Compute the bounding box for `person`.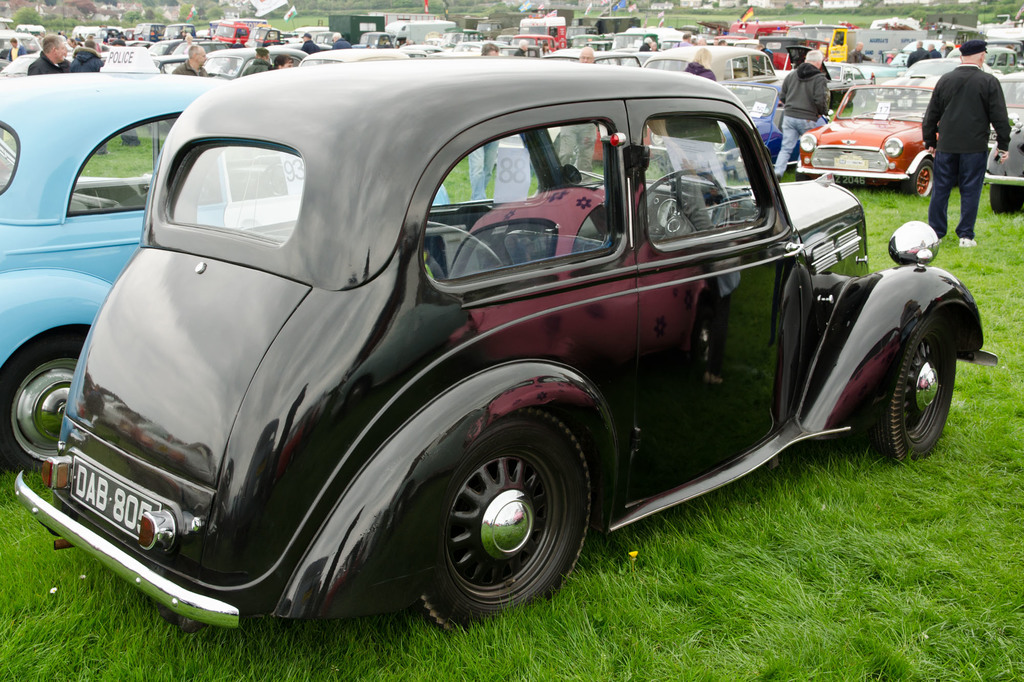
(301,31,319,52).
